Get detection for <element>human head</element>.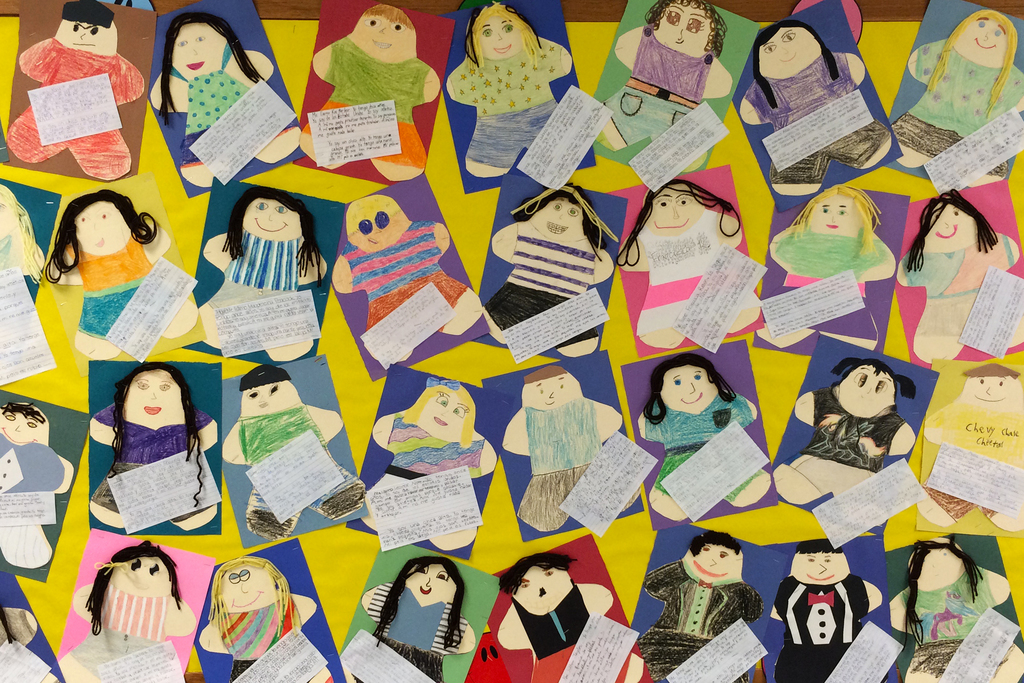
Detection: region(468, 0, 529, 62).
